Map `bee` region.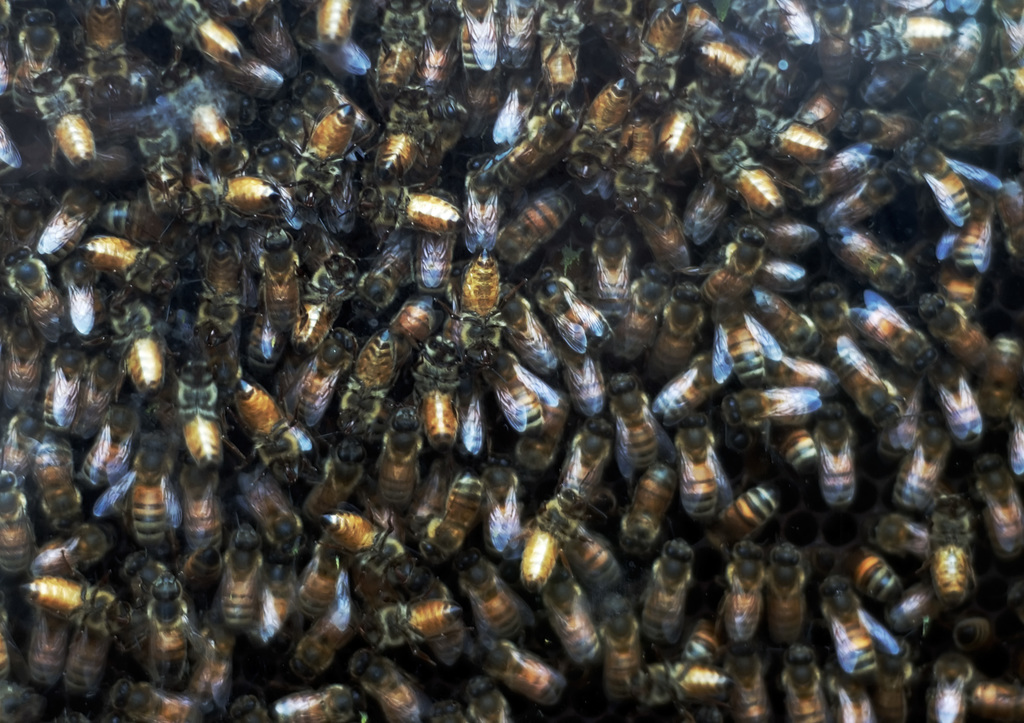
Mapped to left=924, top=652, right=977, bottom=722.
